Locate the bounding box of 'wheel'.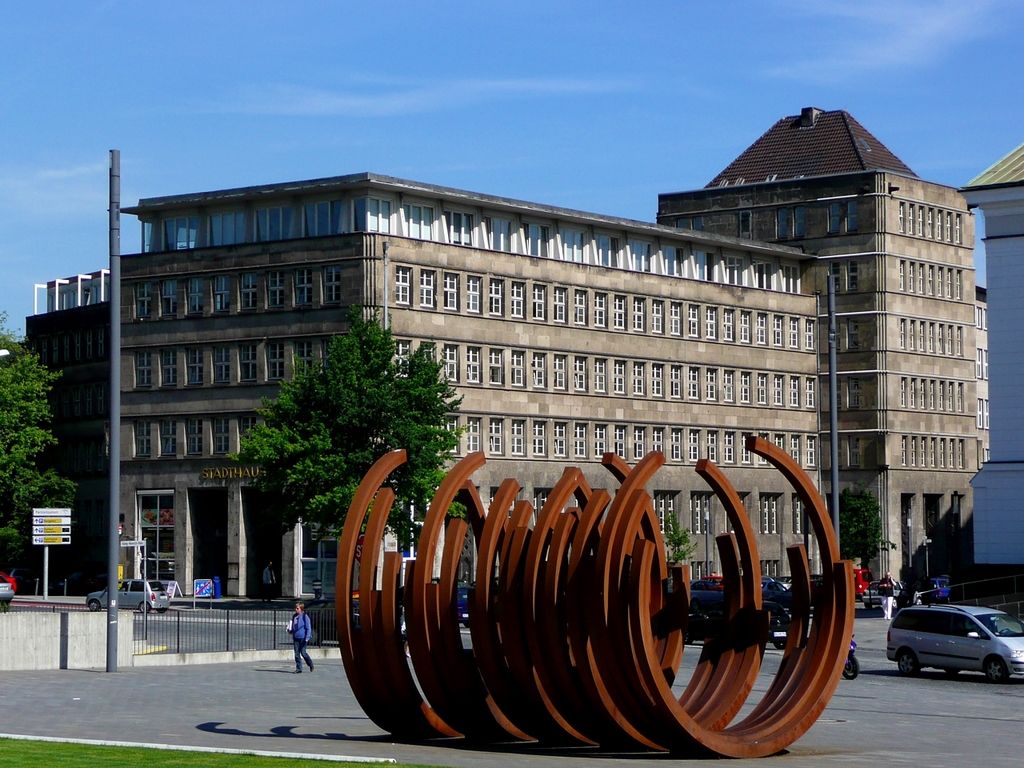
Bounding box: rect(845, 650, 863, 677).
